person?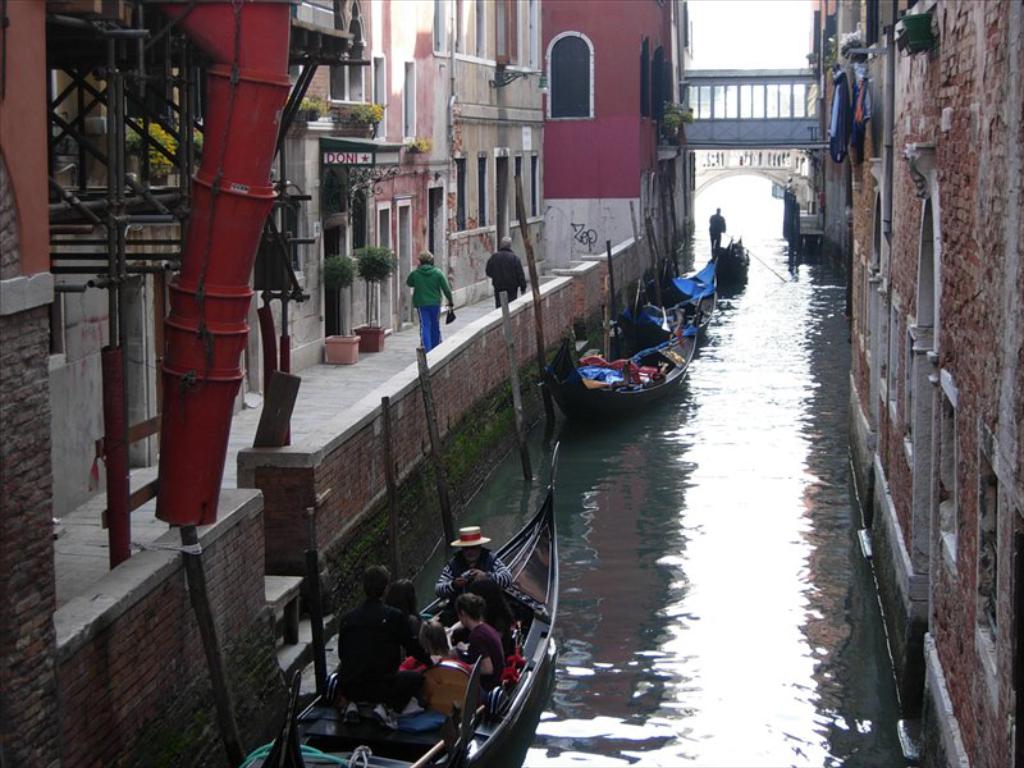
[left=319, top=576, right=411, bottom=735]
